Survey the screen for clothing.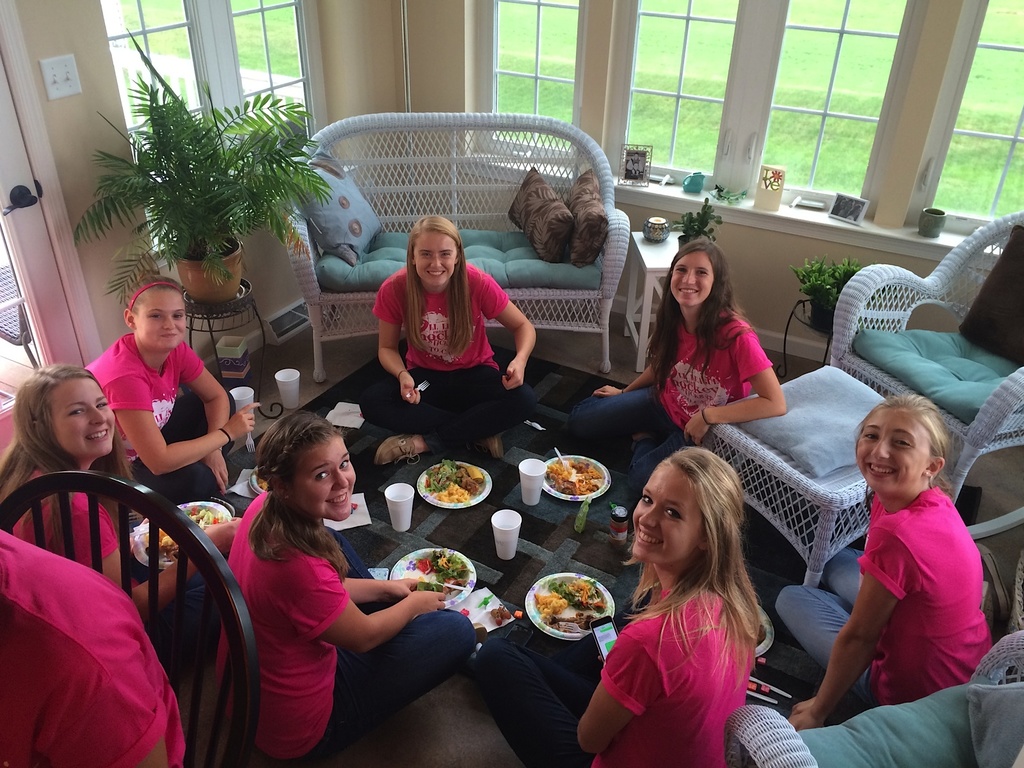
Survey found: 0 525 188 767.
